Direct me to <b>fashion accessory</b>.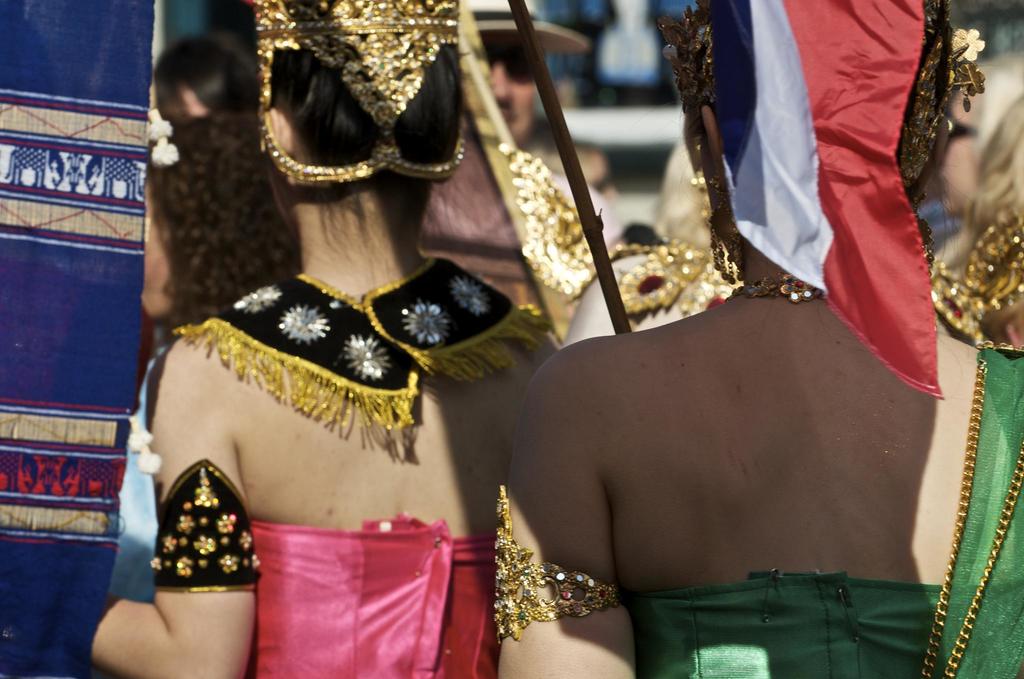
Direction: 908:190:938:275.
